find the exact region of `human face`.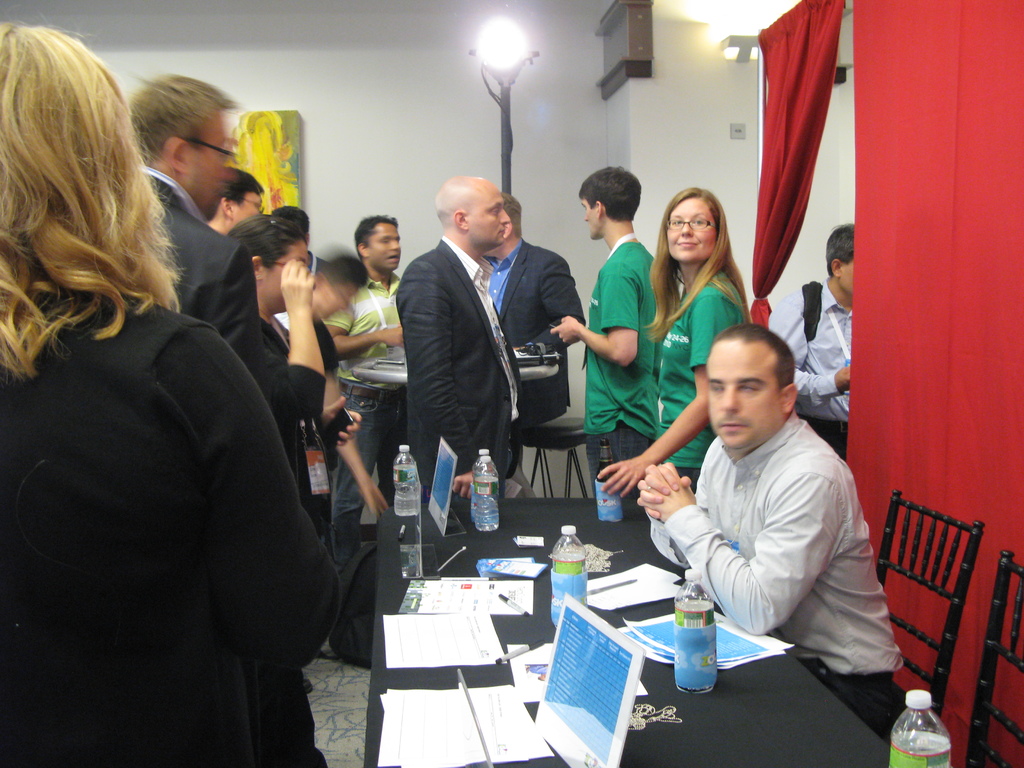
Exact region: l=263, t=236, r=312, b=319.
